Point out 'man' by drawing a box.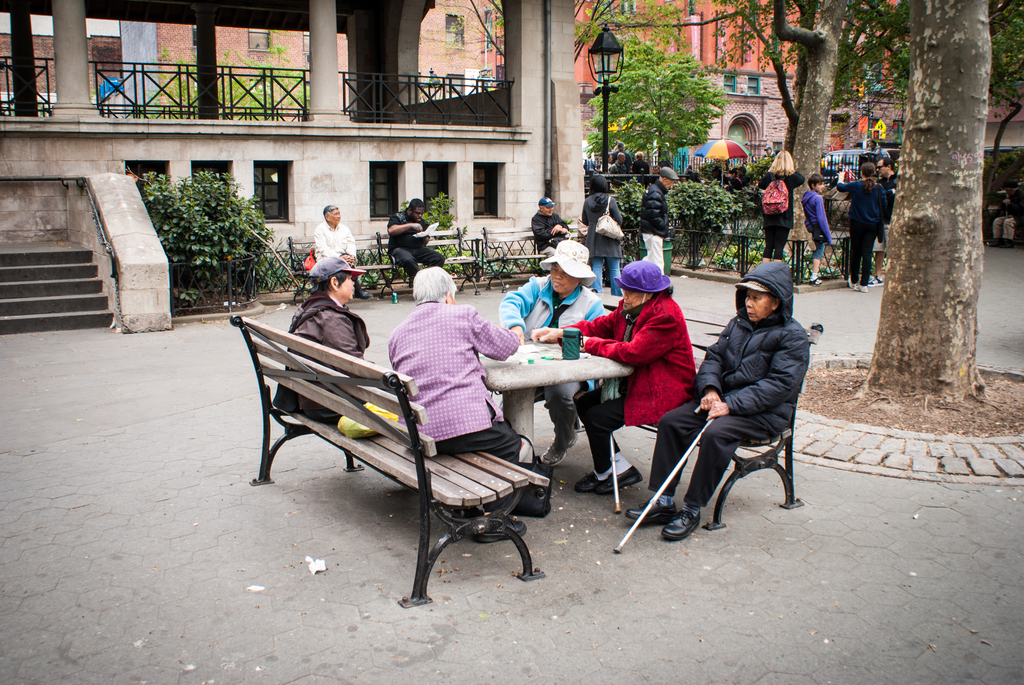
639:164:677:276.
